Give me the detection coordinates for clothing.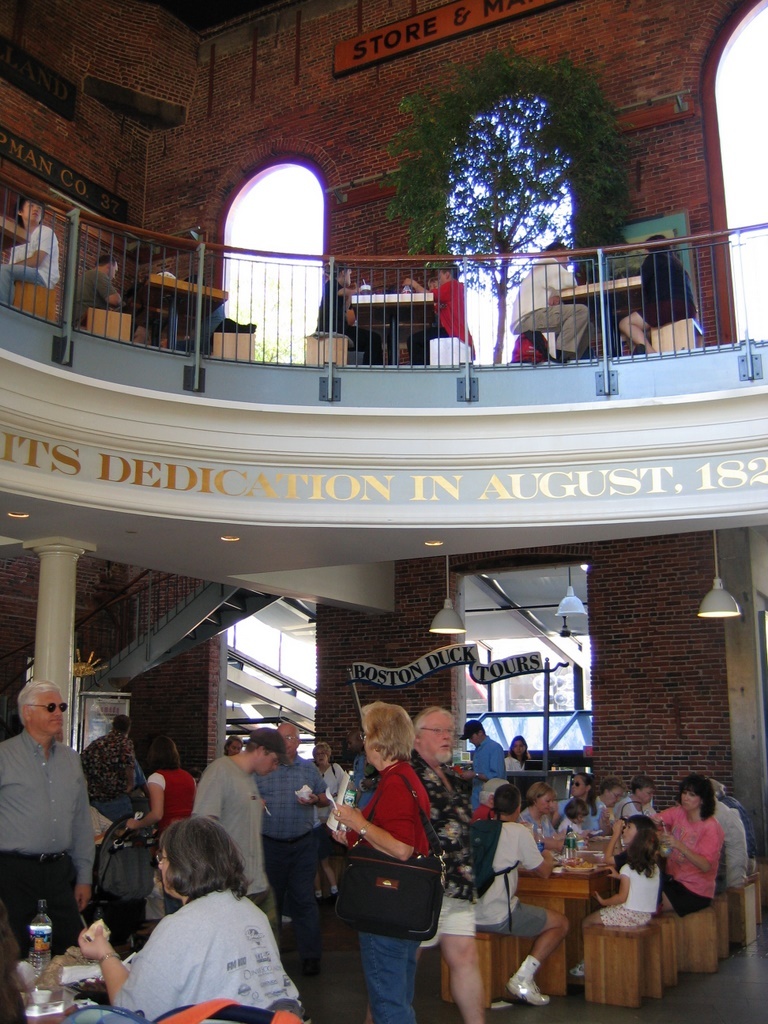
{"left": 318, "top": 769, "right": 348, "bottom": 806}.
